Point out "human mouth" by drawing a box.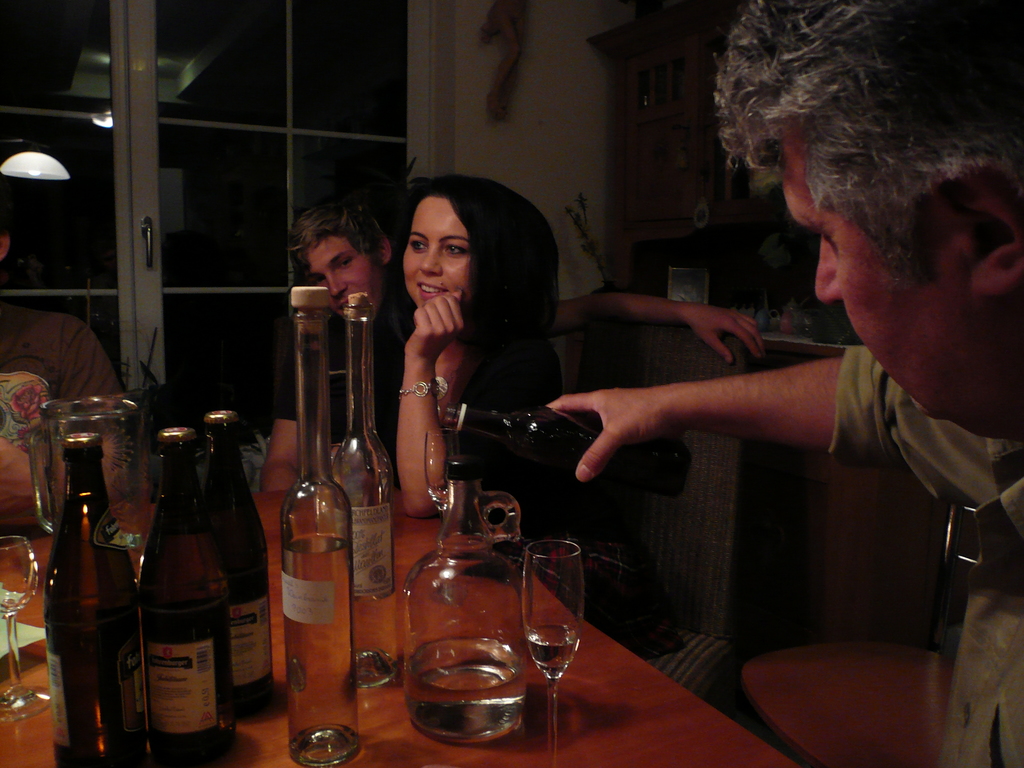
{"left": 334, "top": 295, "right": 353, "bottom": 316}.
